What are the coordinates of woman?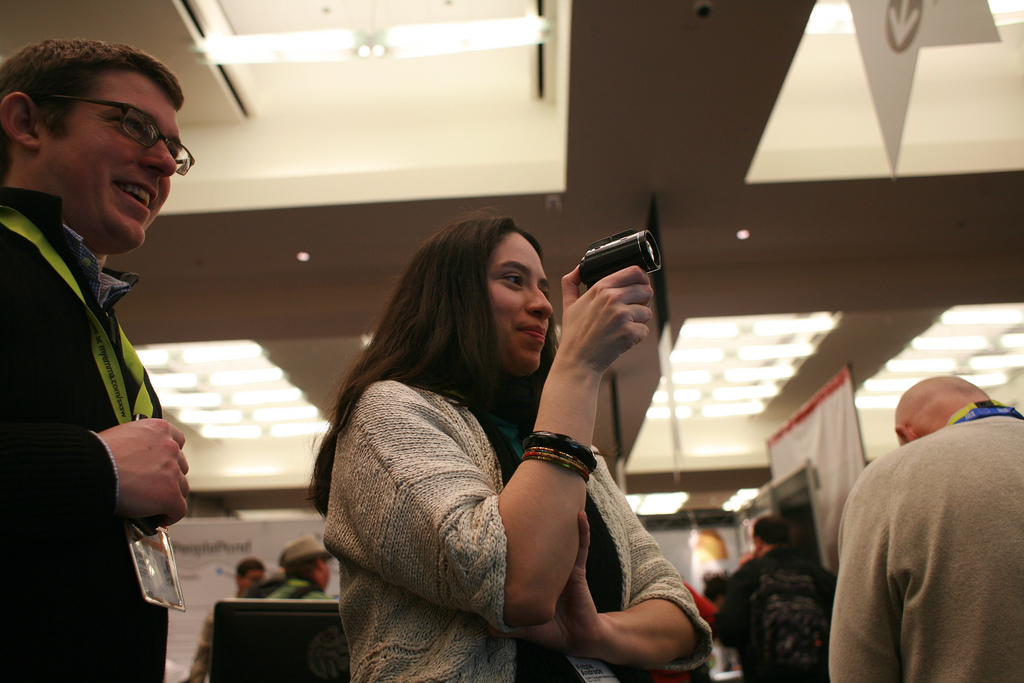
<box>317,194,661,680</box>.
